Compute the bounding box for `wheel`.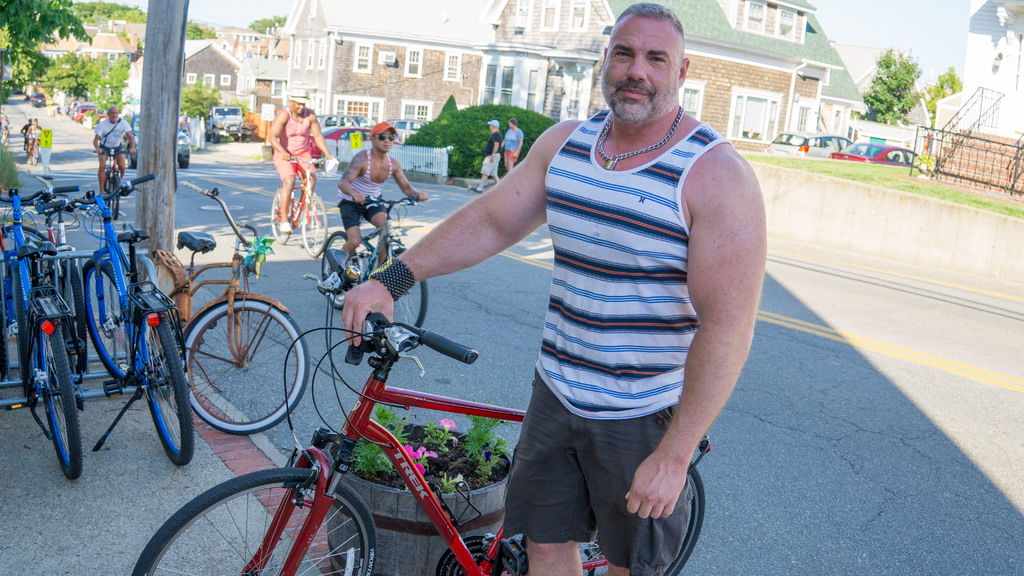
(x1=81, y1=262, x2=130, y2=374).
